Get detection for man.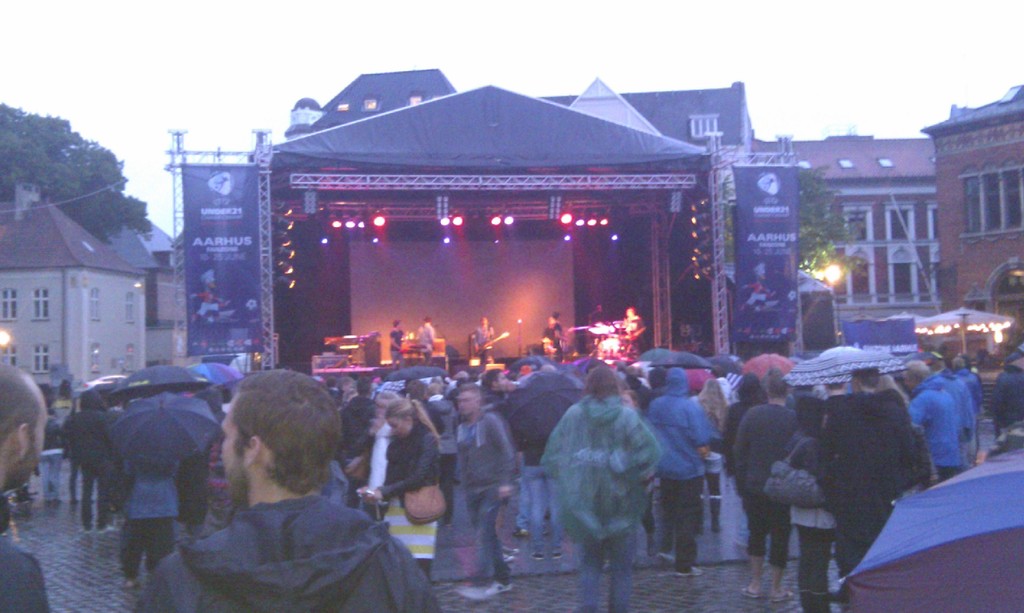
Detection: <bbox>925, 354, 977, 469</bbox>.
